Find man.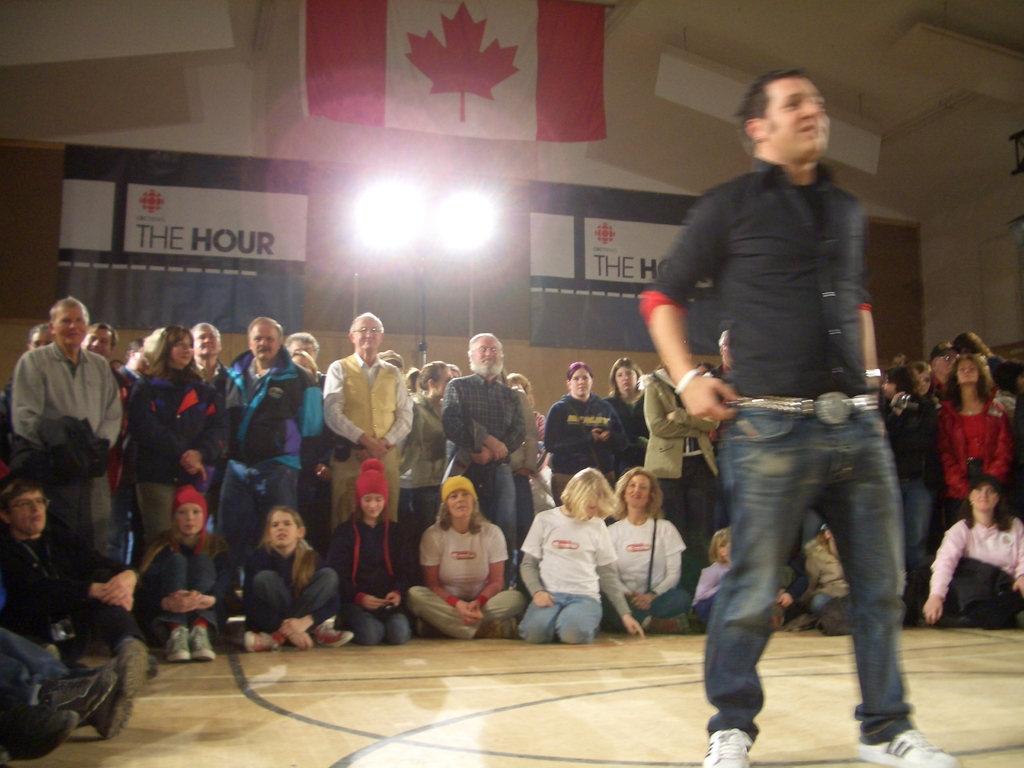
<box>321,310,413,534</box>.
